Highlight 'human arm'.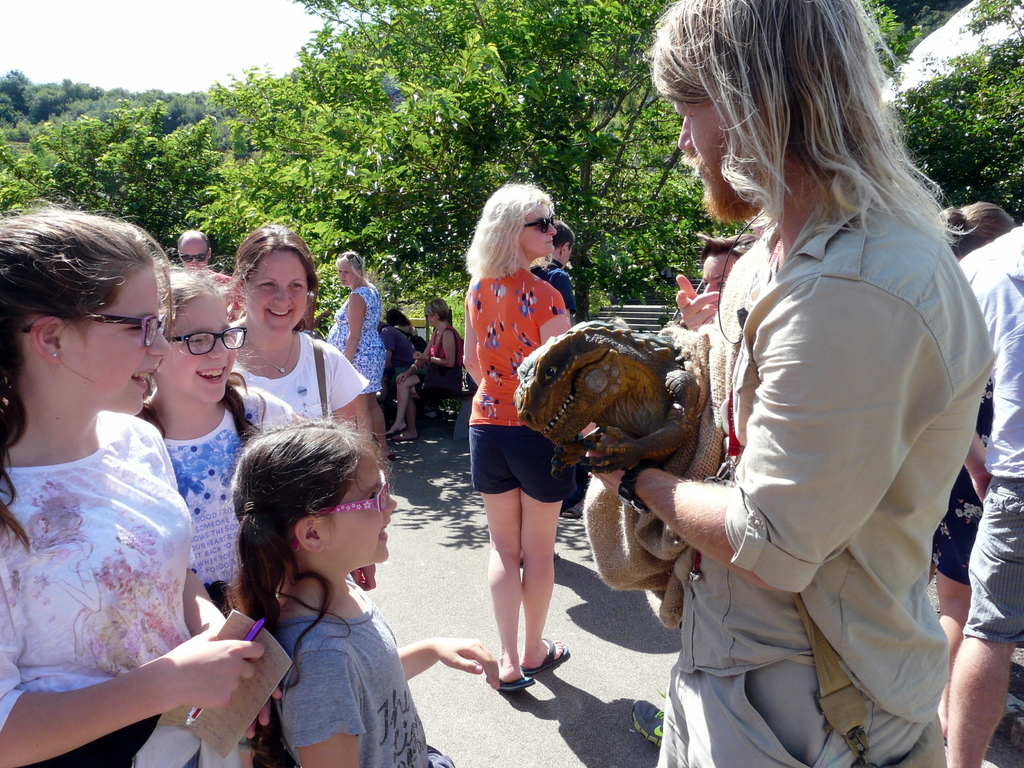
Highlighted region: 574,262,936,601.
